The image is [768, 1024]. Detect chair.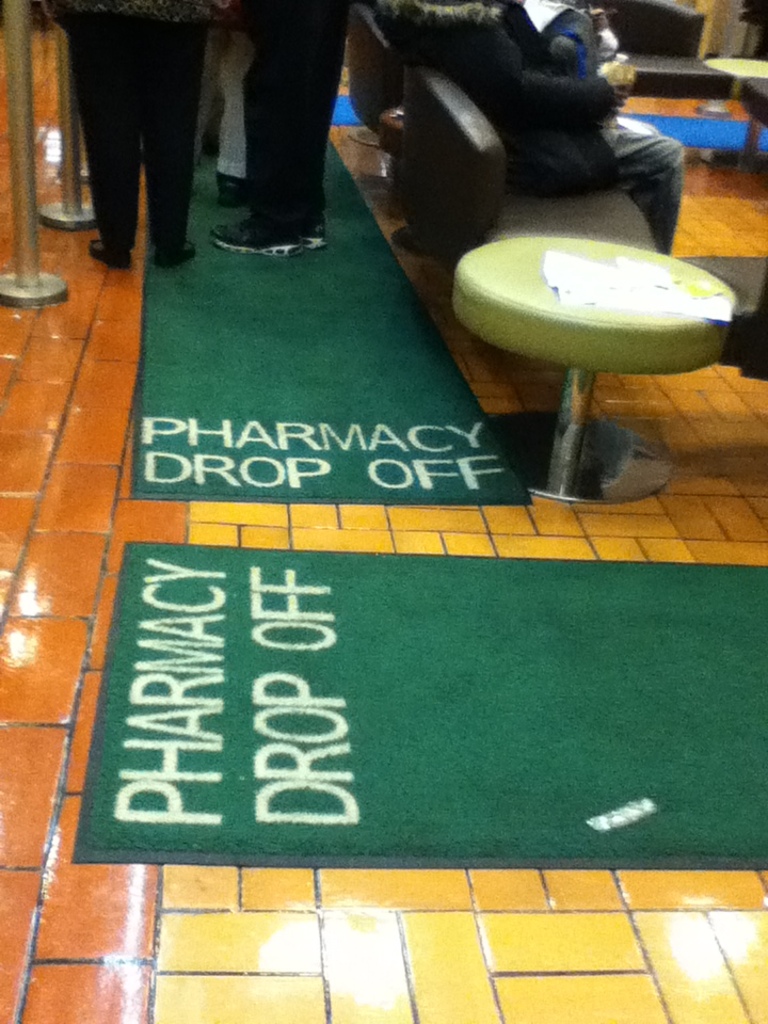
Detection: (x1=737, y1=71, x2=767, y2=176).
